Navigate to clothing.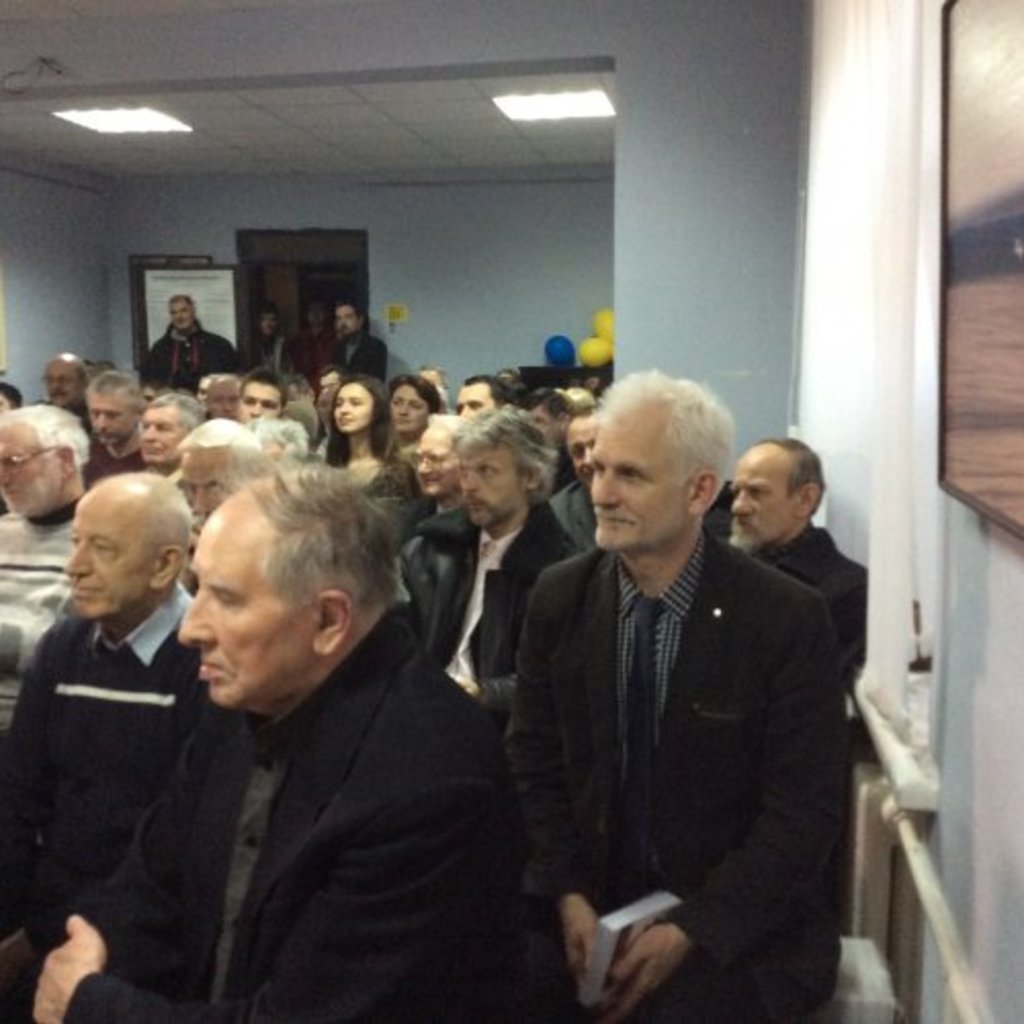
Navigation target: 301:328:340:395.
